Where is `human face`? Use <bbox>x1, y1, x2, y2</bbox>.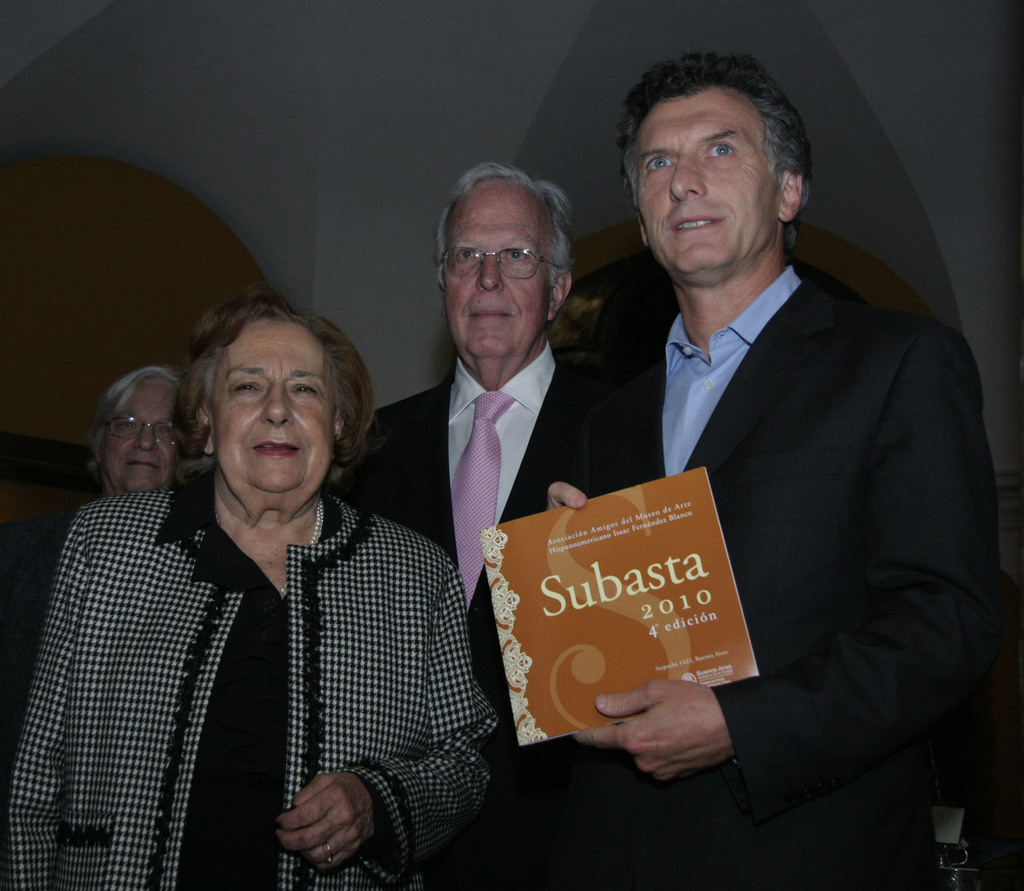
<bbox>213, 317, 334, 492</bbox>.
